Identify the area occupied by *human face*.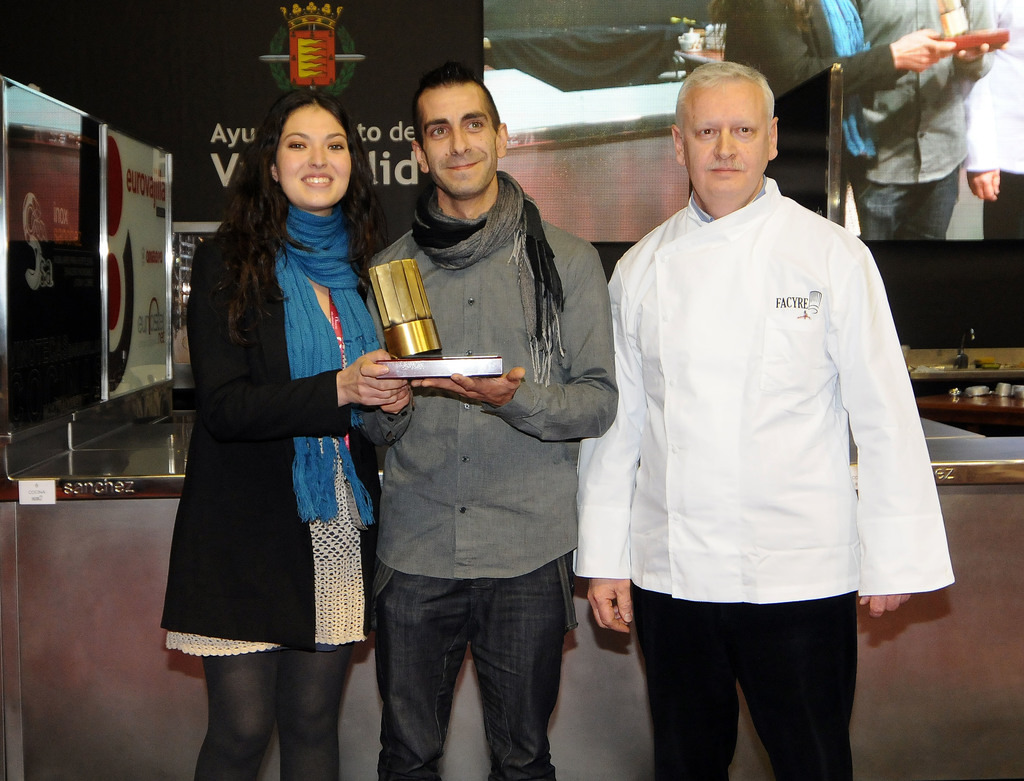
Area: [420, 83, 493, 197].
